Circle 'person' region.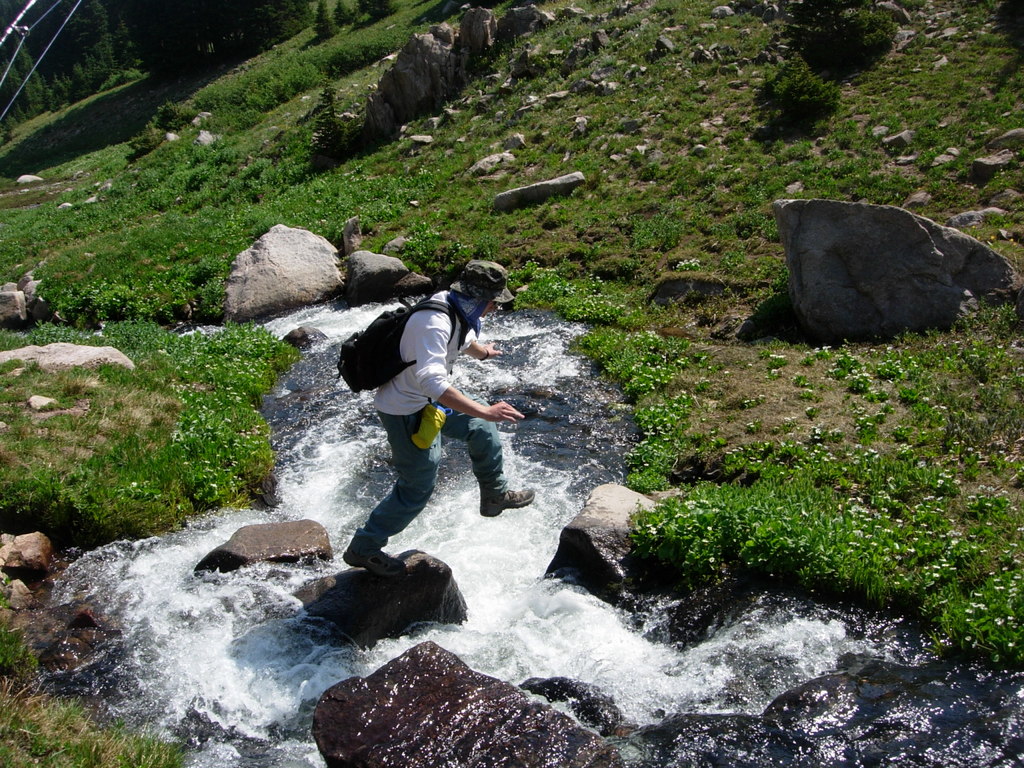
Region: left=335, top=230, right=517, bottom=598.
